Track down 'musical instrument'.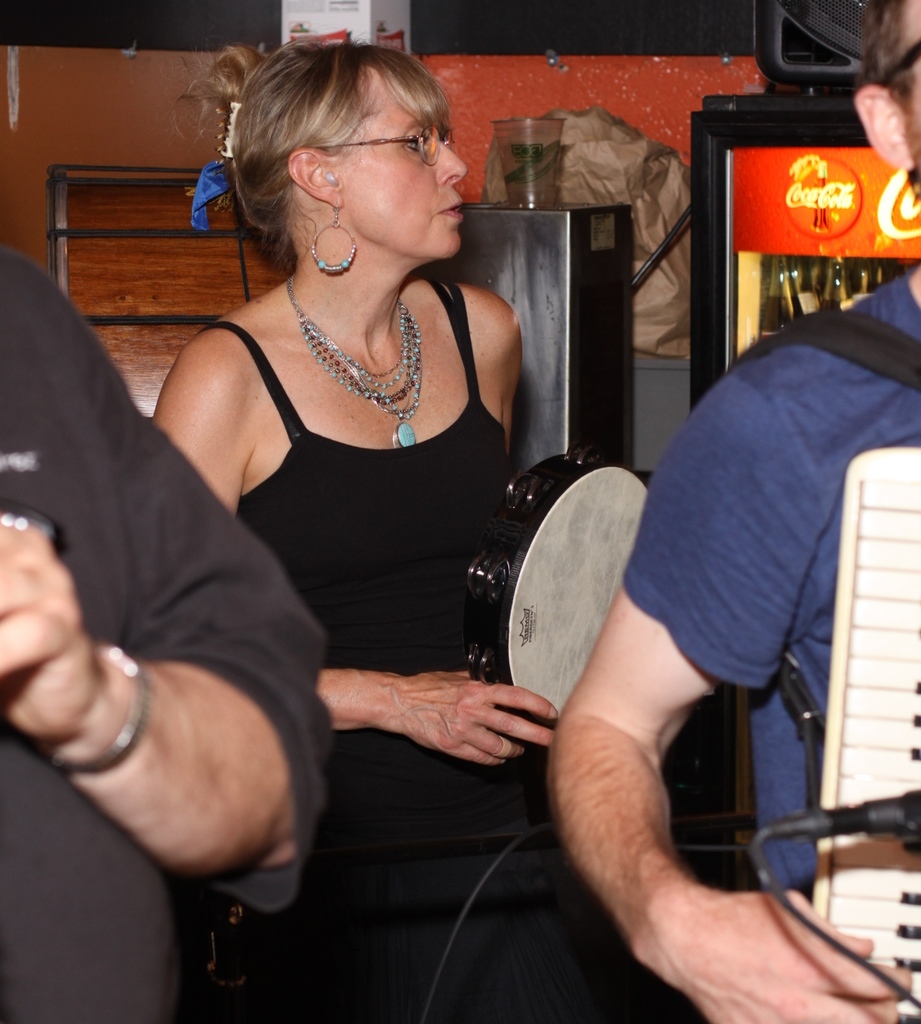
Tracked to {"x1": 476, "y1": 436, "x2": 665, "y2": 711}.
